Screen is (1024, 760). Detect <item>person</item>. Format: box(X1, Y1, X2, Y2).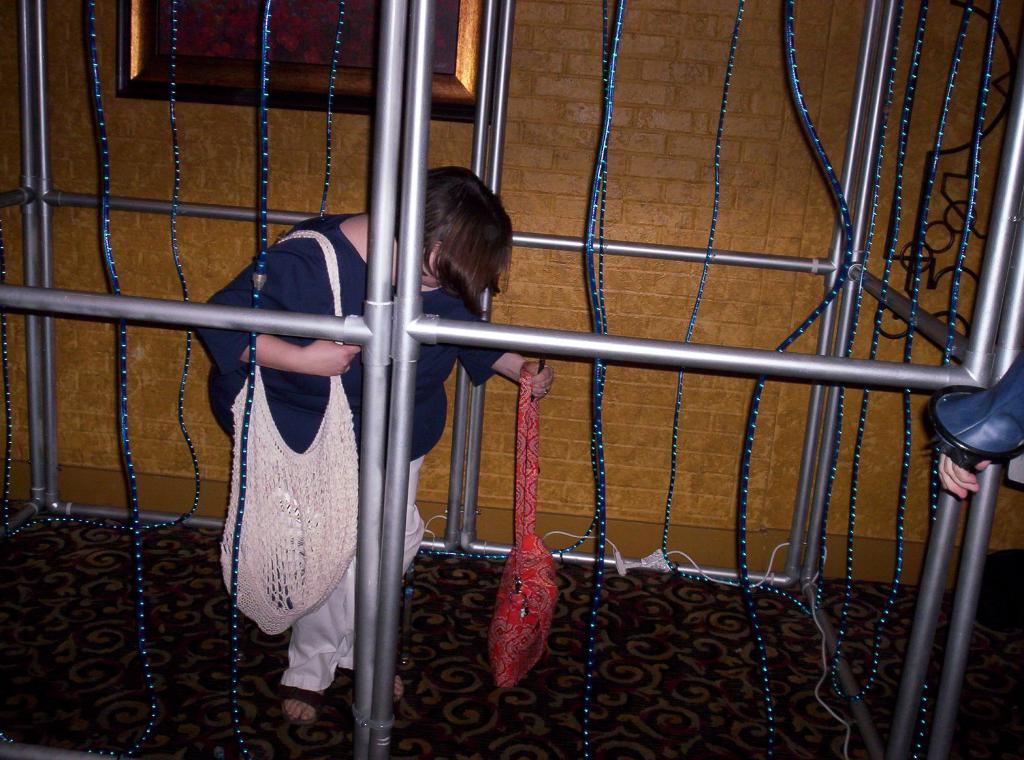
box(196, 158, 552, 732).
